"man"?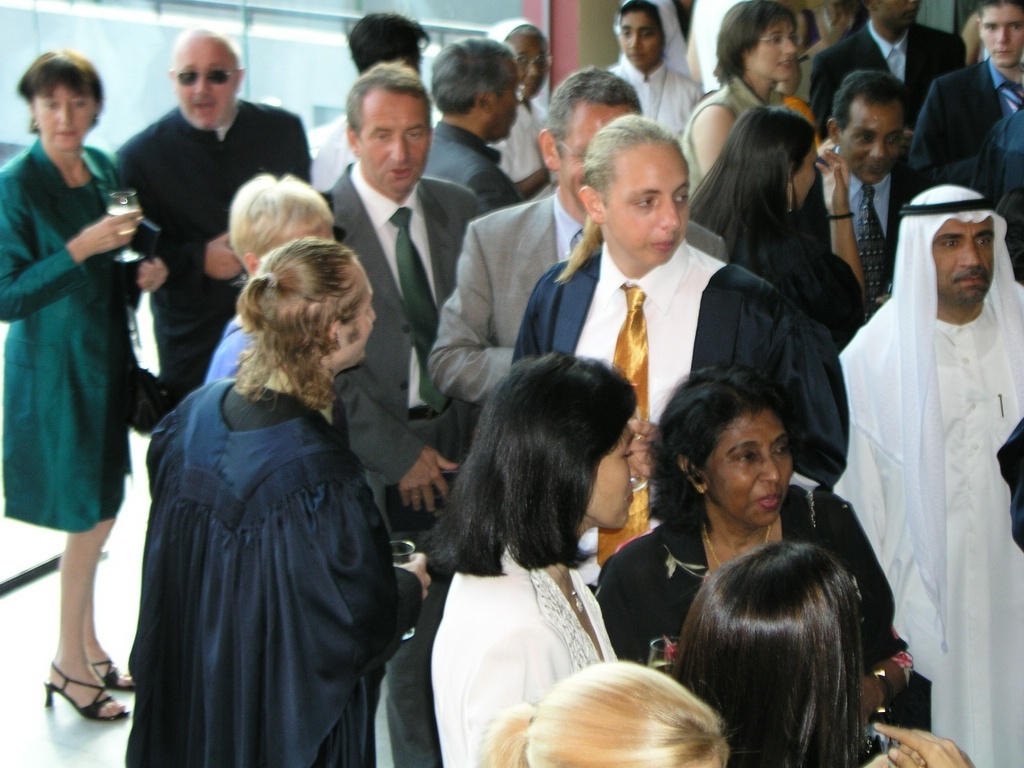
(x1=905, y1=0, x2=1023, y2=193)
